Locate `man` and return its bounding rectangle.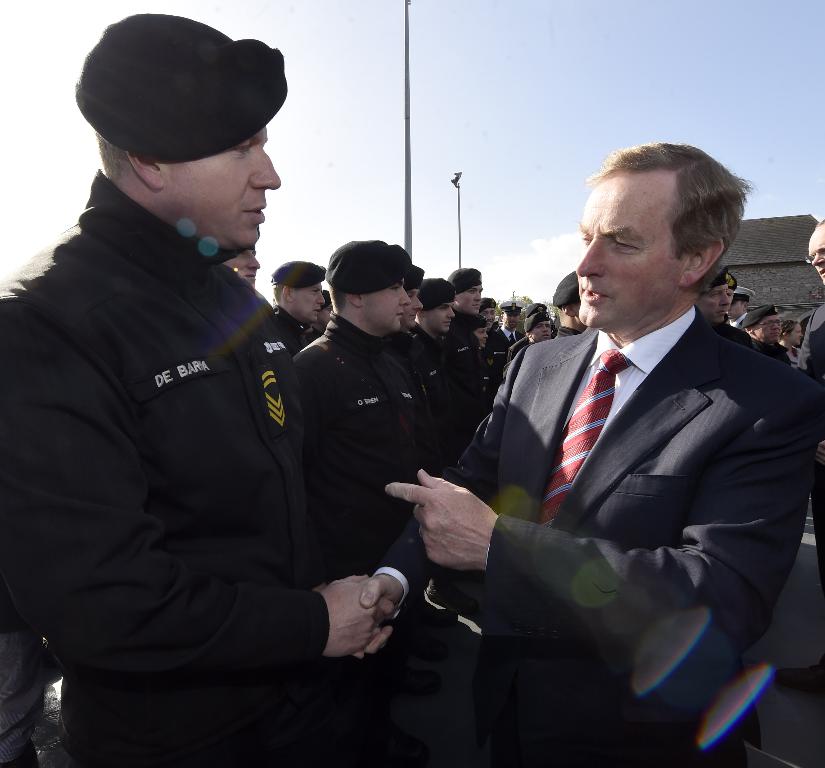
(left=558, top=264, right=587, bottom=338).
